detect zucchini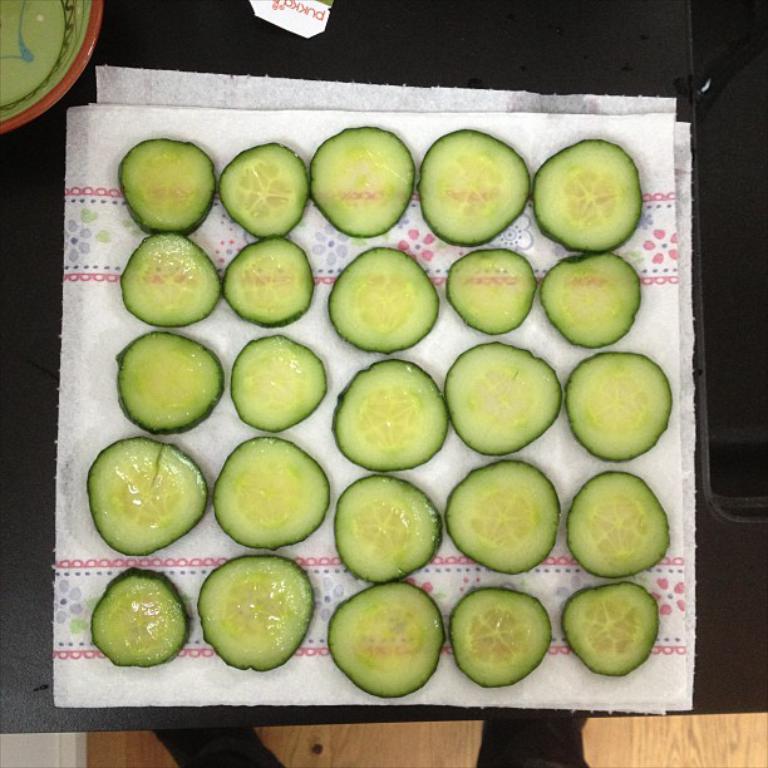
pyautogui.locateOnScreen(561, 345, 676, 467)
